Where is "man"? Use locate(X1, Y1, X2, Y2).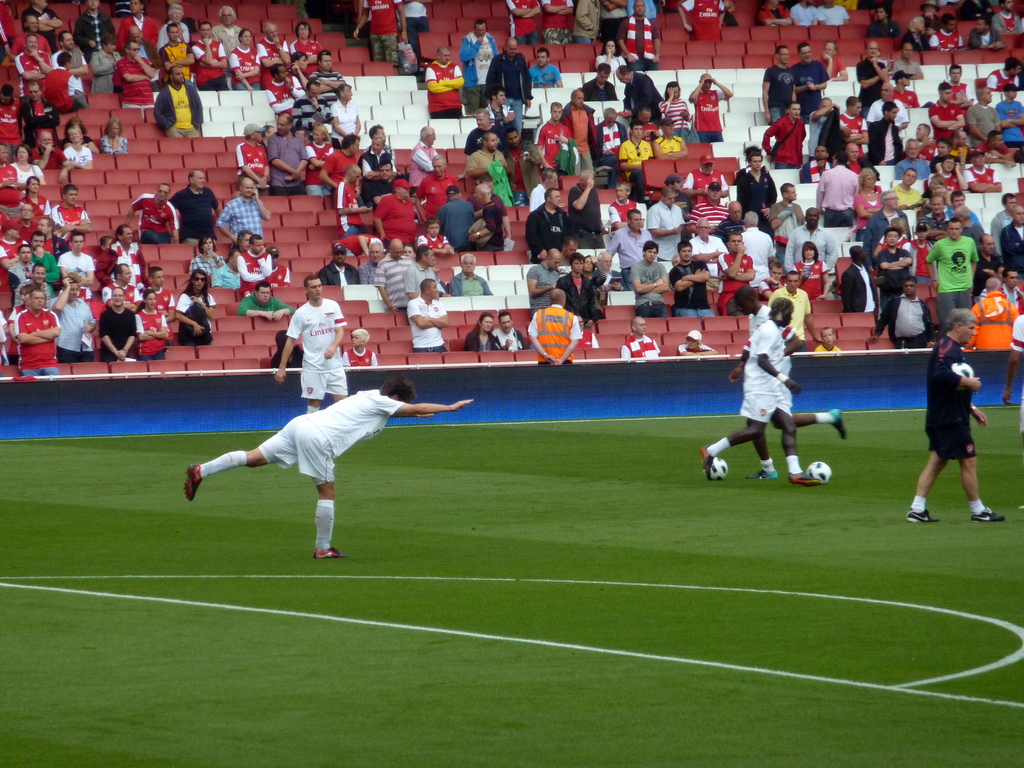
locate(25, 213, 70, 253).
